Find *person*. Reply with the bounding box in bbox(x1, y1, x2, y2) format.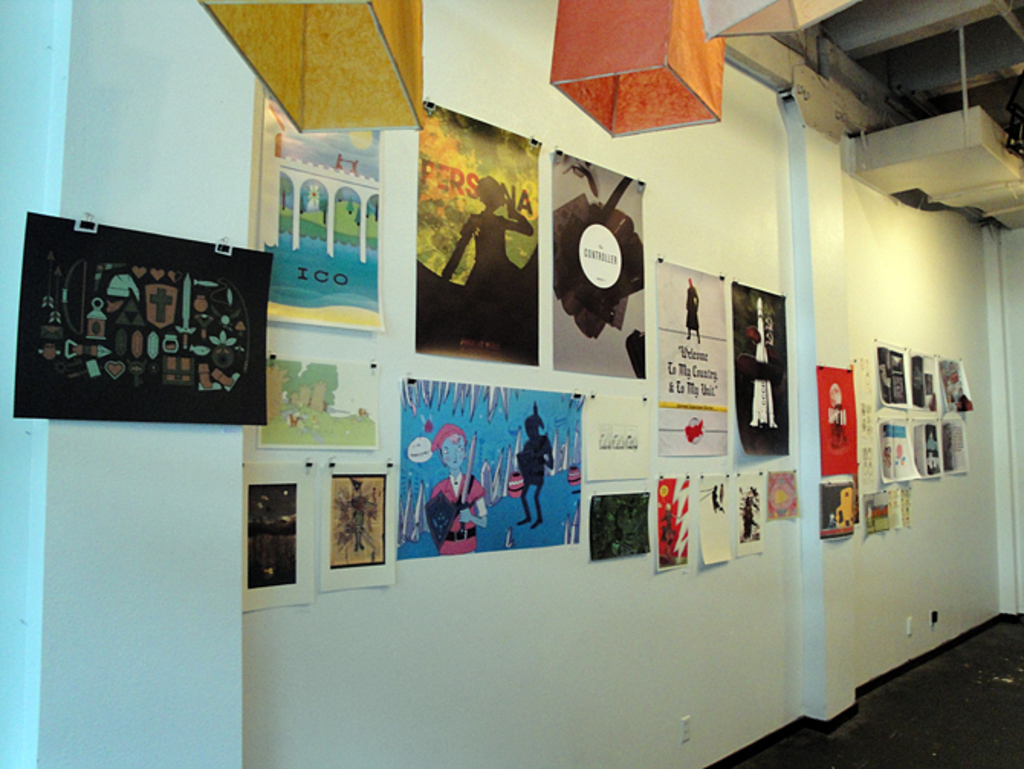
bbox(437, 177, 541, 297).
